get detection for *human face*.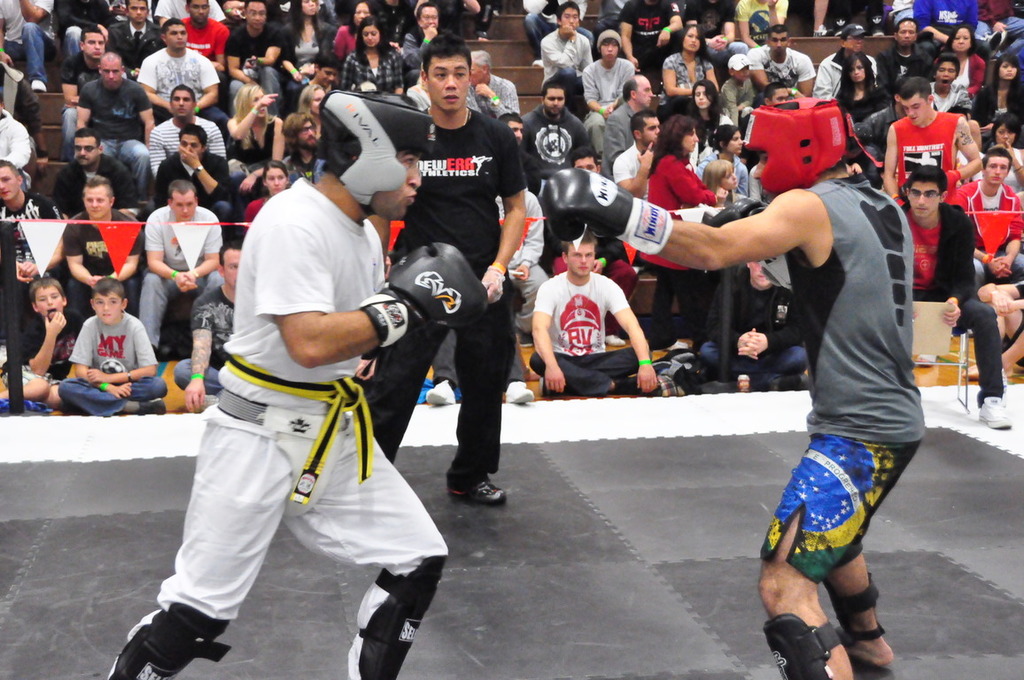
Detection: select_region(851, 61, 865, 84).
